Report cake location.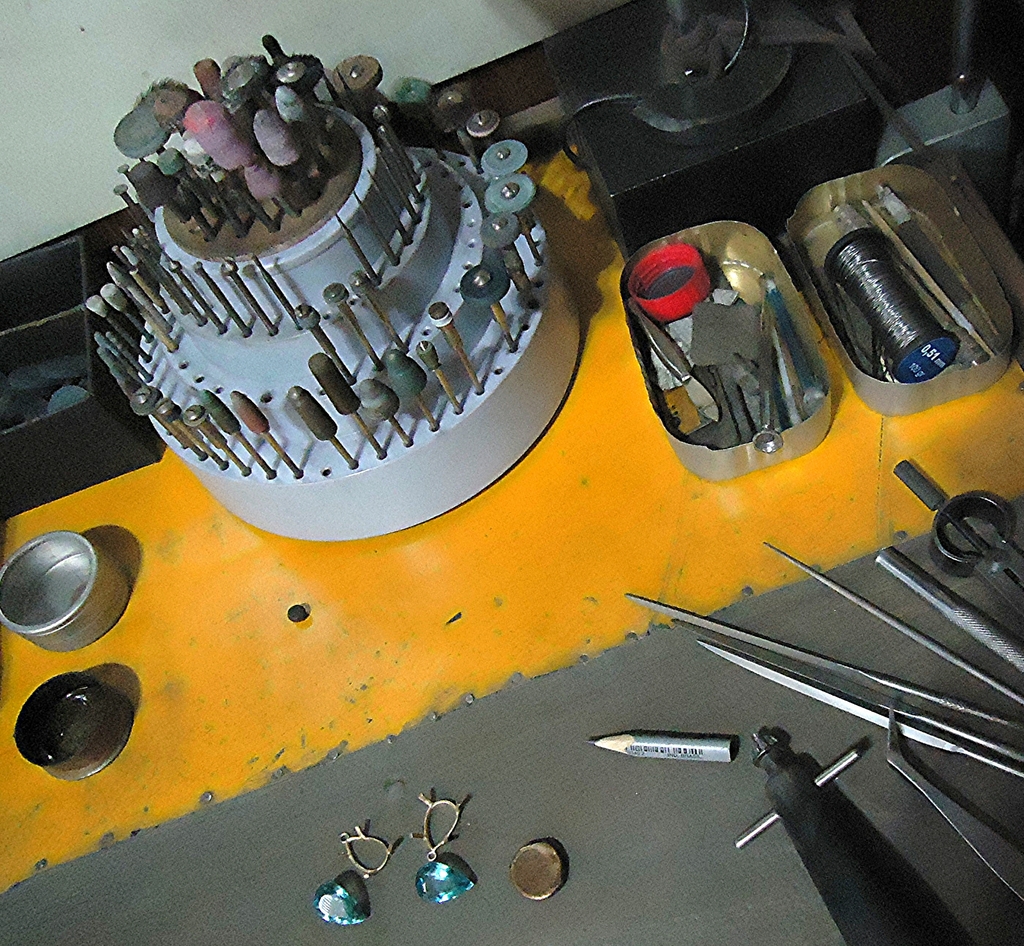
Report: [x1=79, y1=32, x2=589, y2=542].
